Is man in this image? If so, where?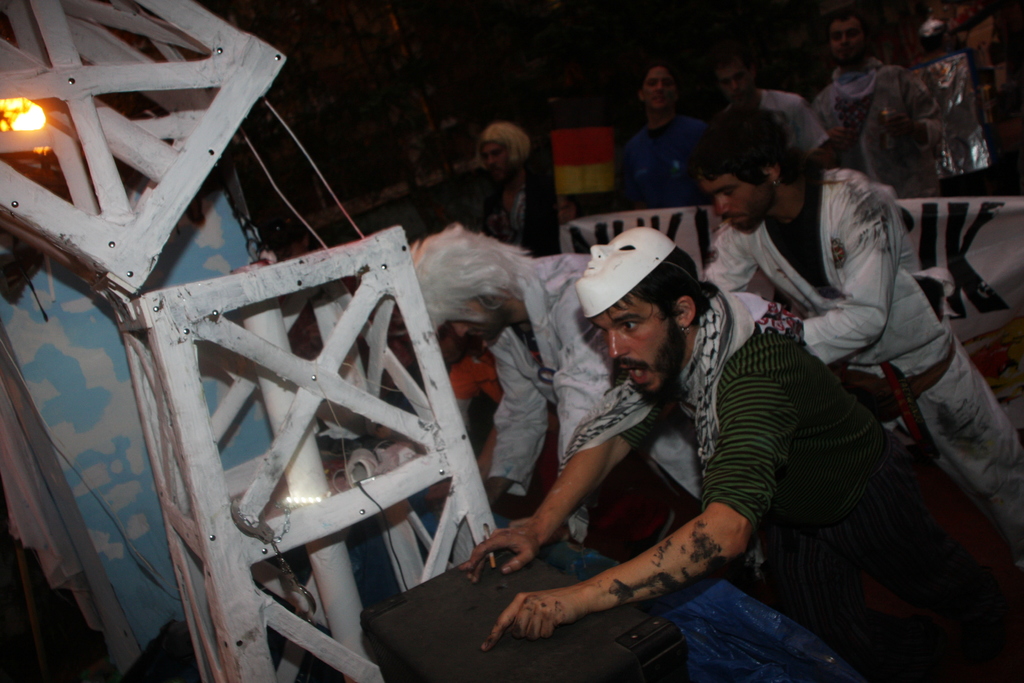
Yes, at locate(675, 115, 1023, 568).
